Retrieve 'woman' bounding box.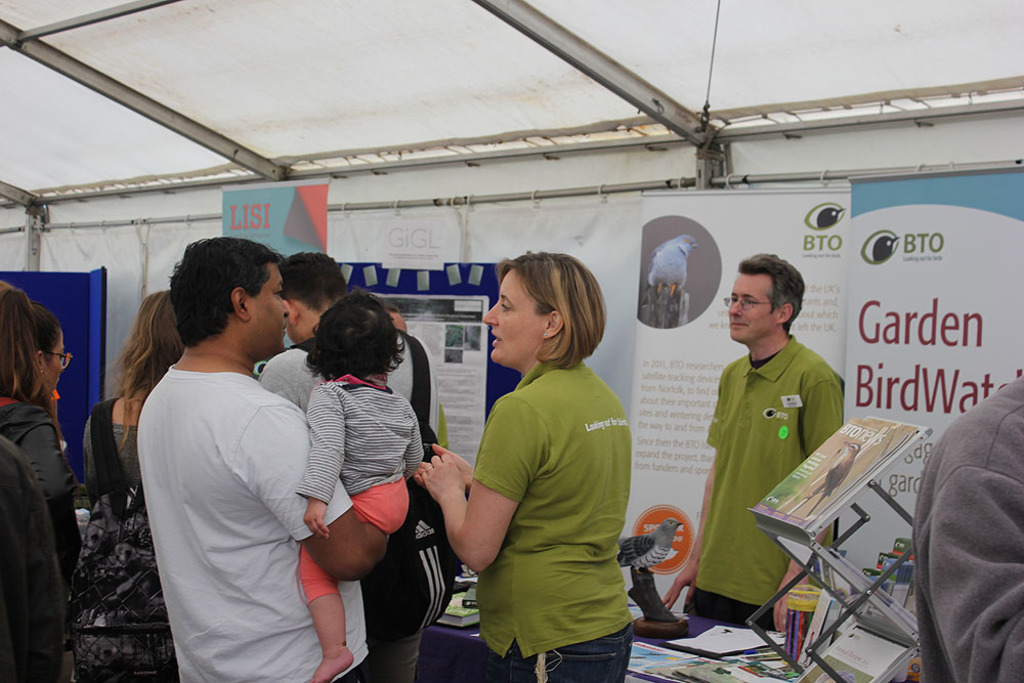
Bounding box: (31, 294, 78, 474).
